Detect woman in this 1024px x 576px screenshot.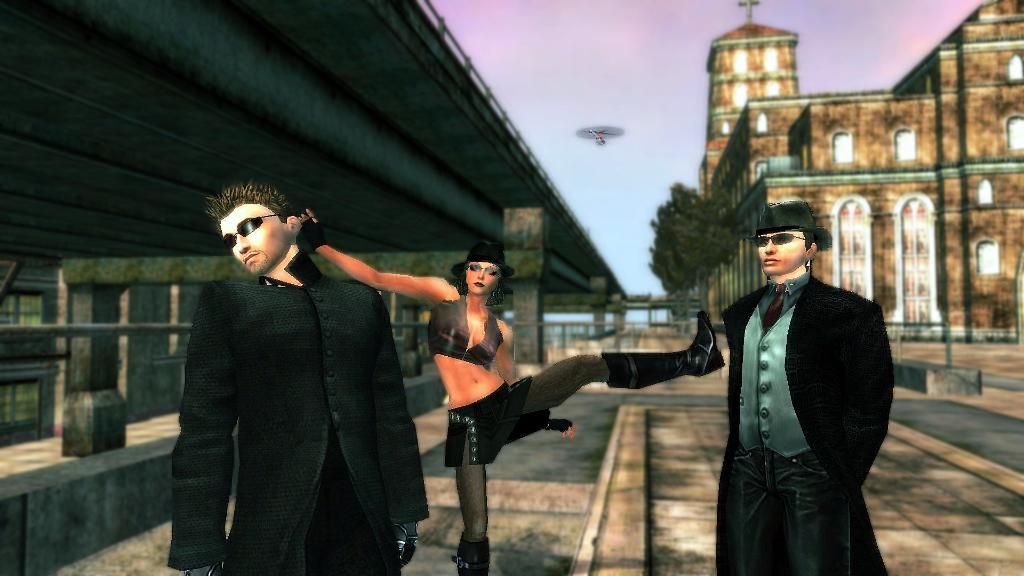
Detection: rect(400, 236, 581, 542).
